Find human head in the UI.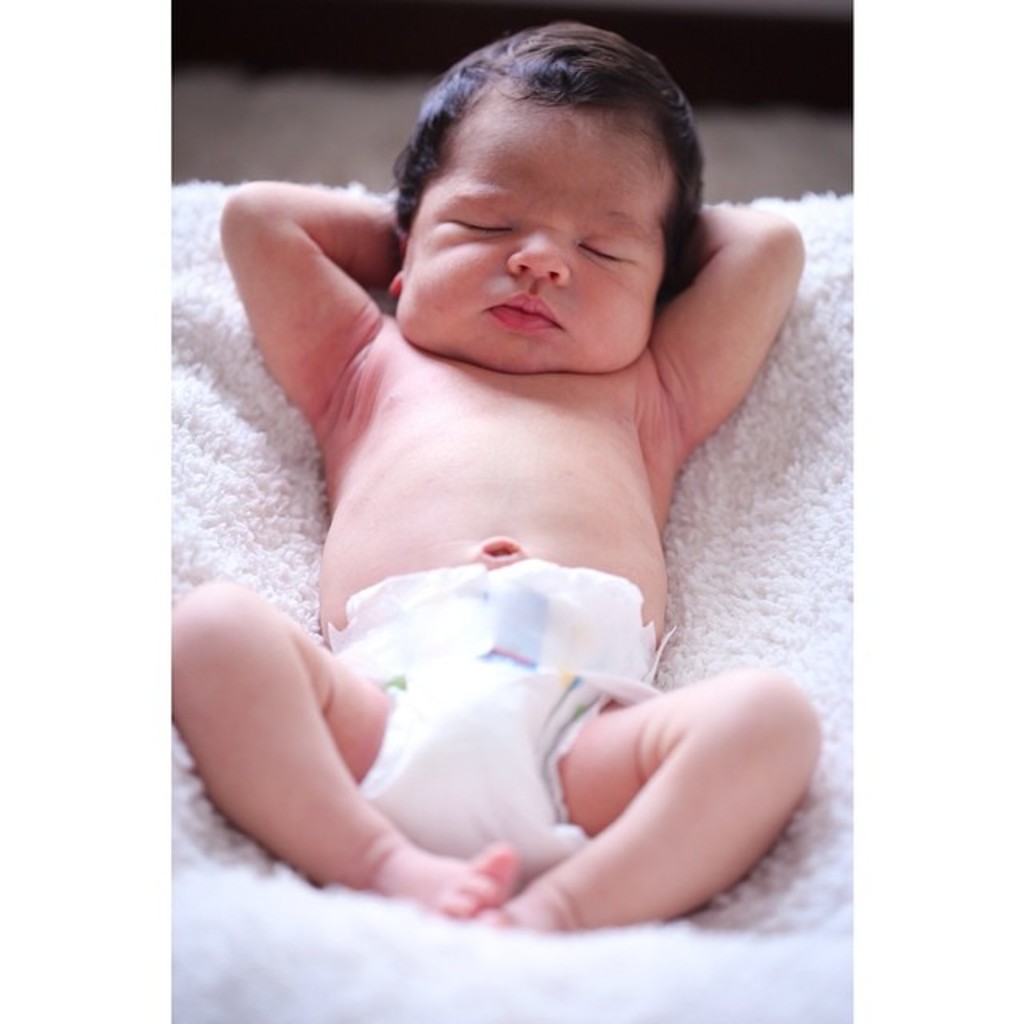
UI element at [386,27,720,386].
